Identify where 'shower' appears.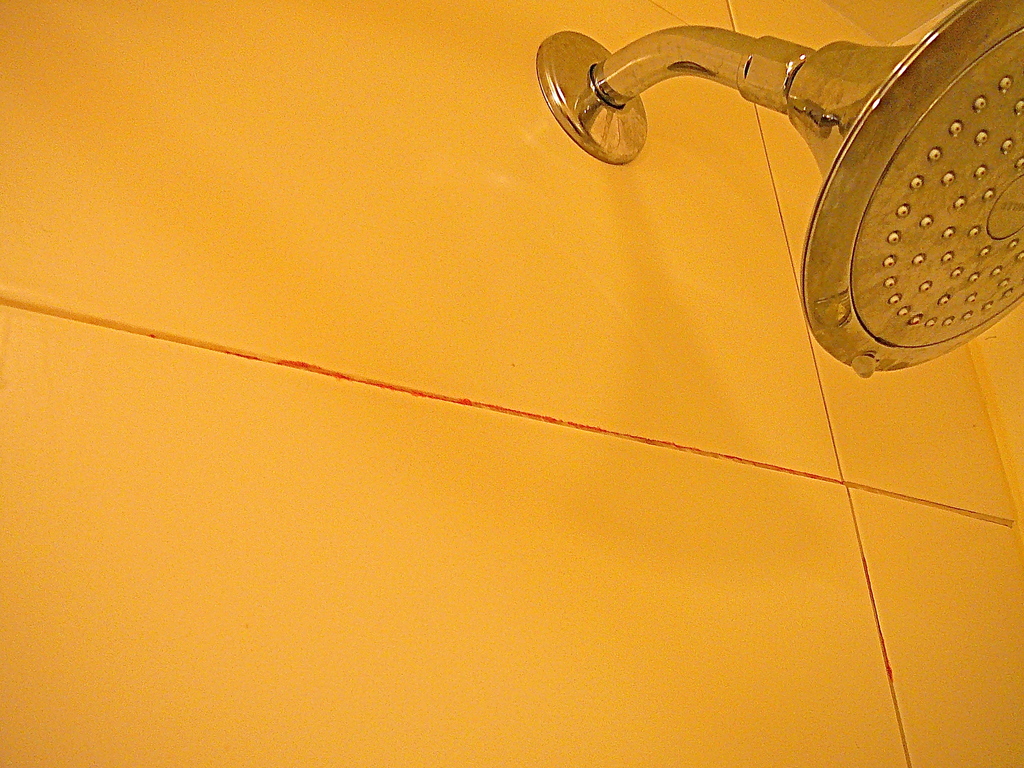
Appears at 534 0 1023 375.
